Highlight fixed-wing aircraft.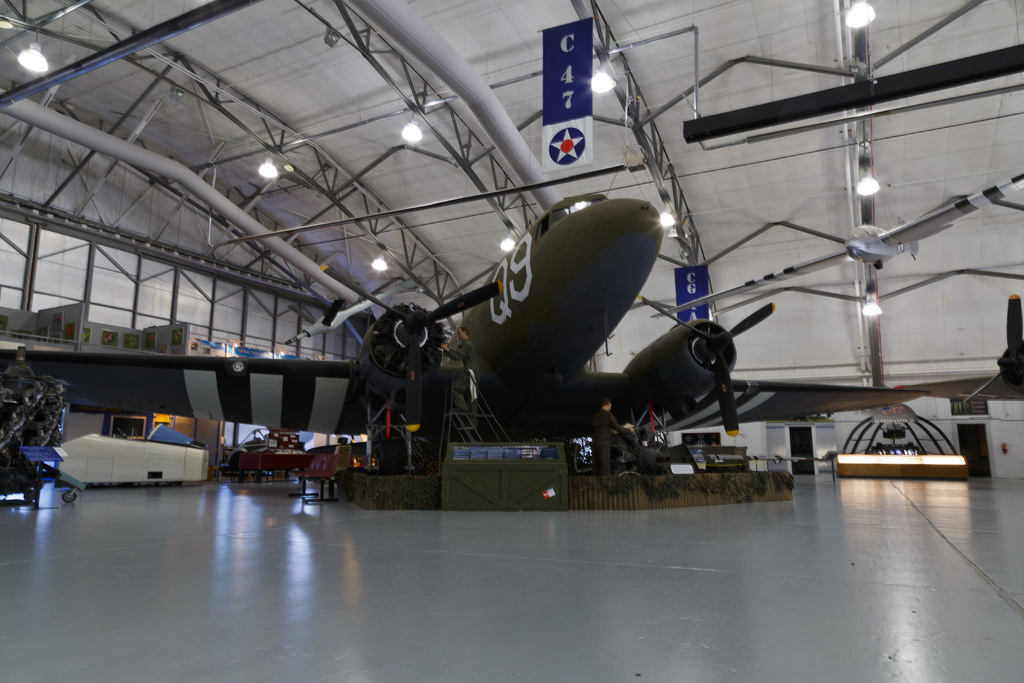
Highlighted region: 12, 192, 934, 478.
